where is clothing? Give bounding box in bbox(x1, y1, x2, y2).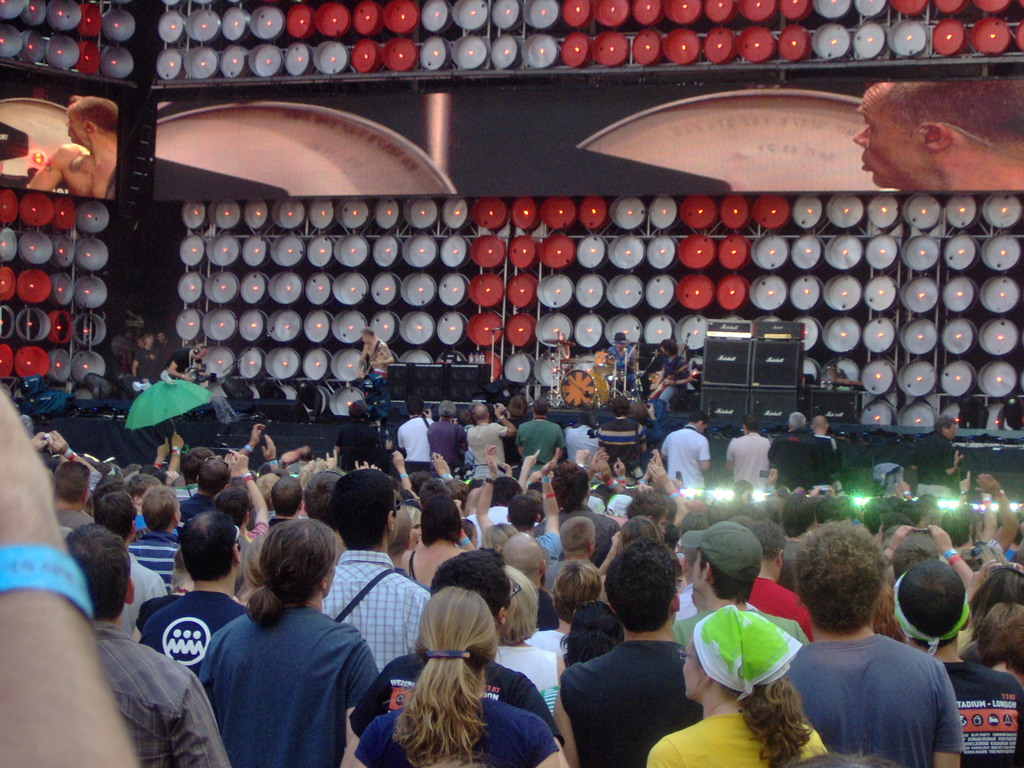
bbox(198, 604, 380, 767).
